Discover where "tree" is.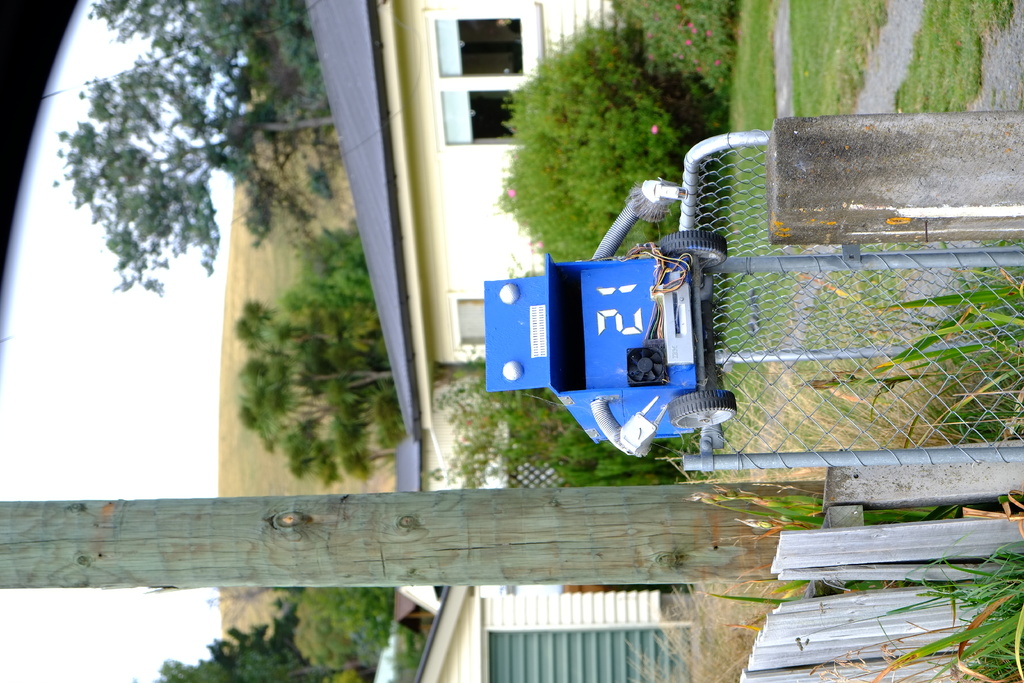
Discovered at [x1=43, y1=0, x2=333, y2=299].
